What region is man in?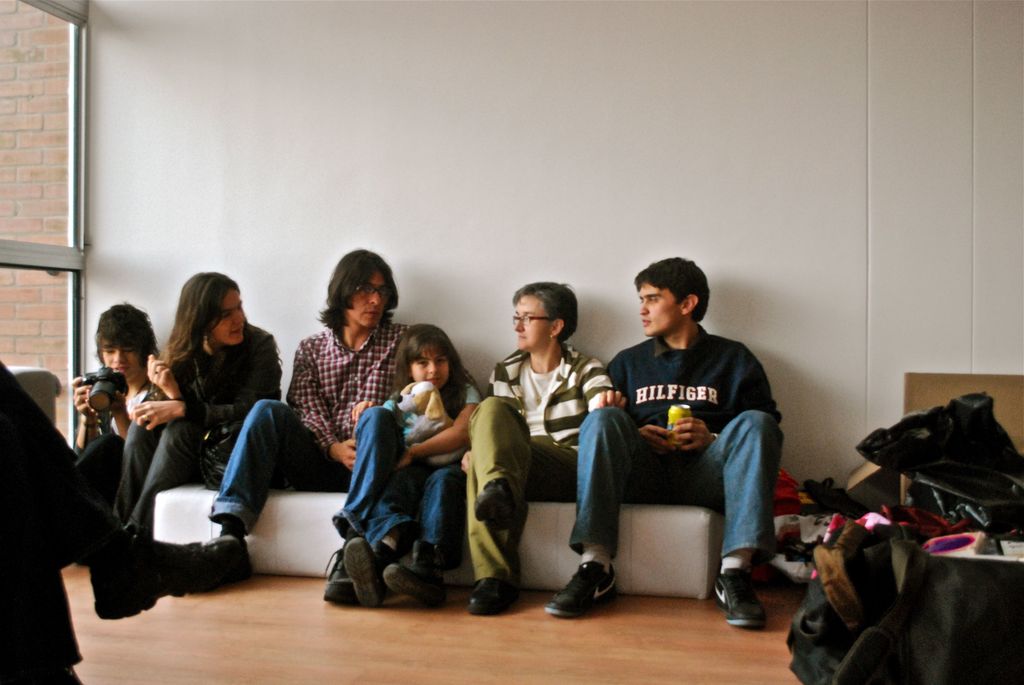
{"x1": 463, "y1": 276, "x2": 624, "y2": 607}.
